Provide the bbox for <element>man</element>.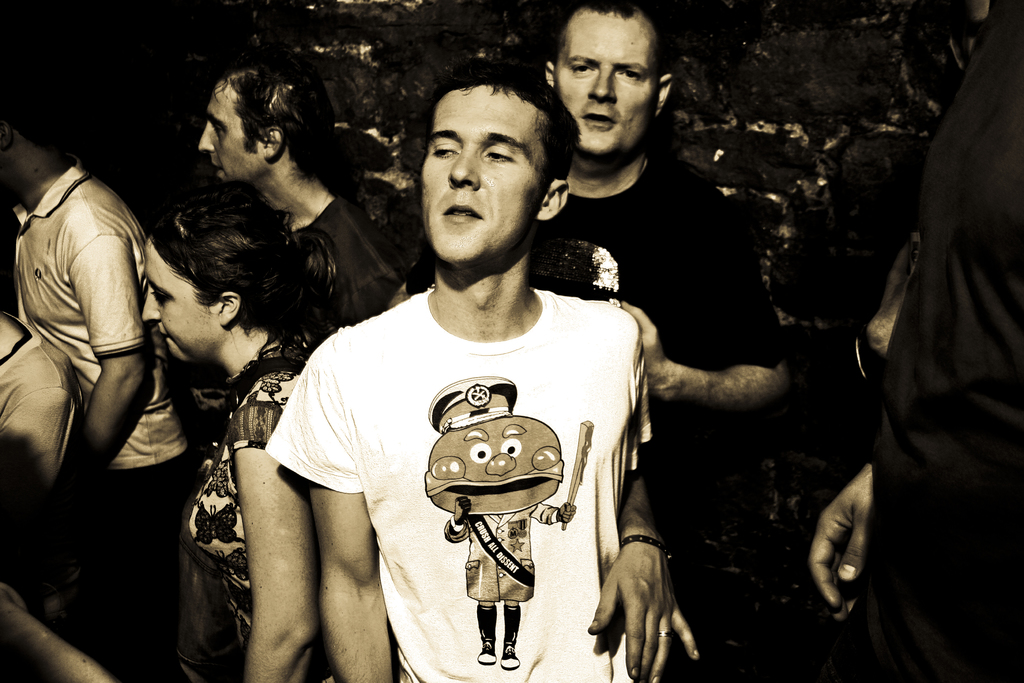
rect(0, 97, 195, 671).
